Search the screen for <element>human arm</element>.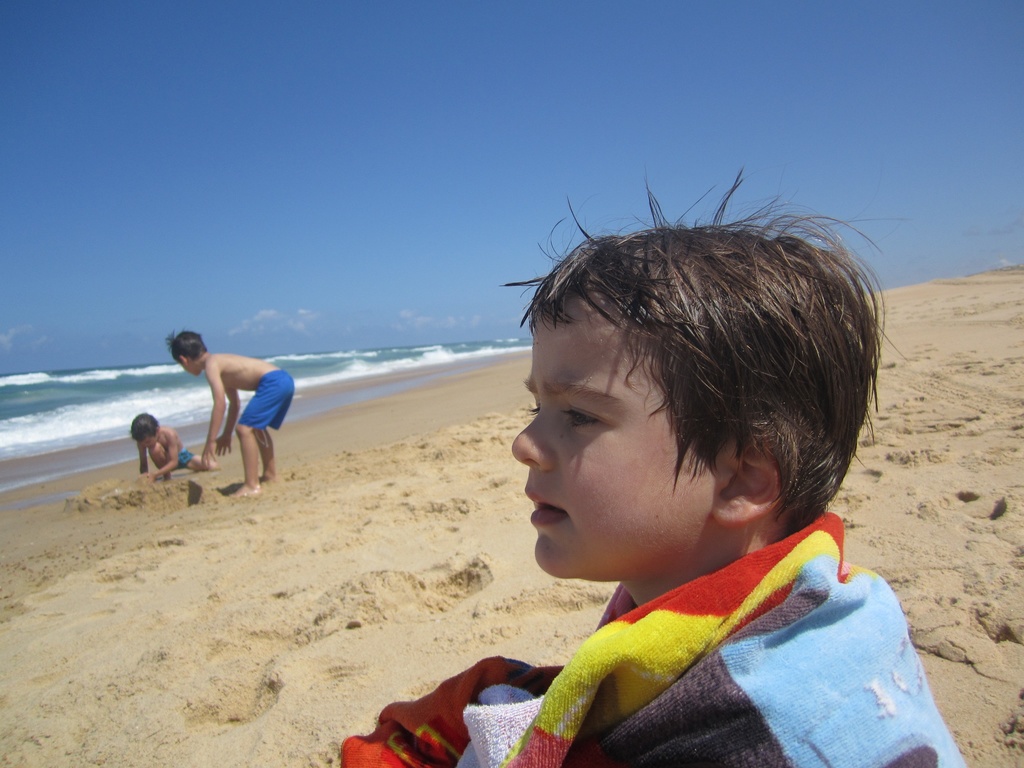
Found at pyautogui.locateOnScreen(145, 435, 183, 479).
